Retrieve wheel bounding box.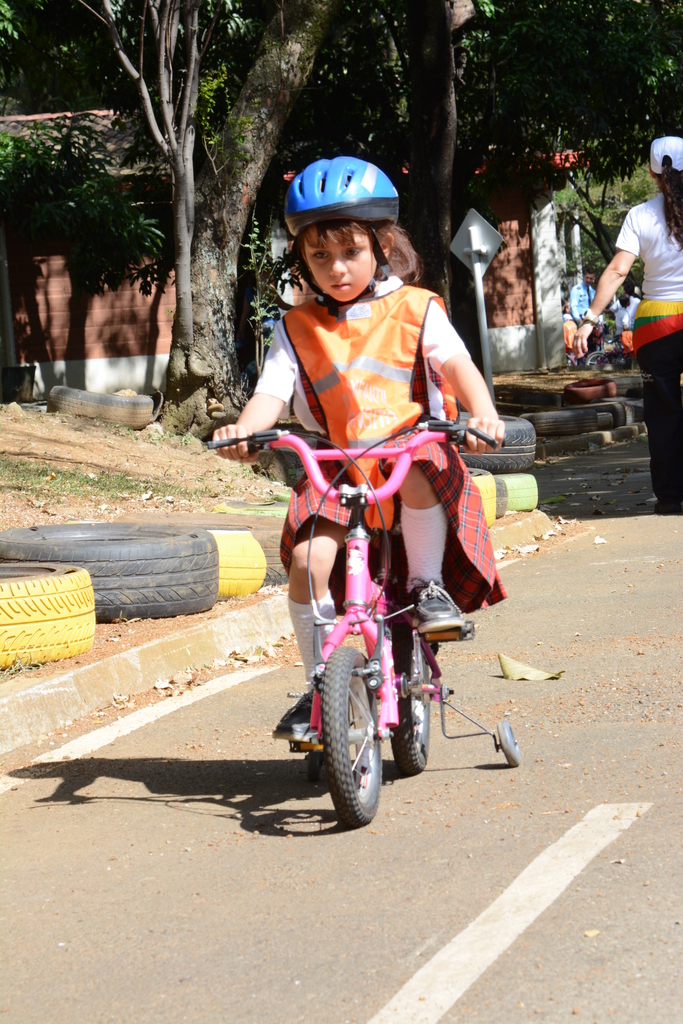
Bounding box: <box>208,528,268,598</box>.
